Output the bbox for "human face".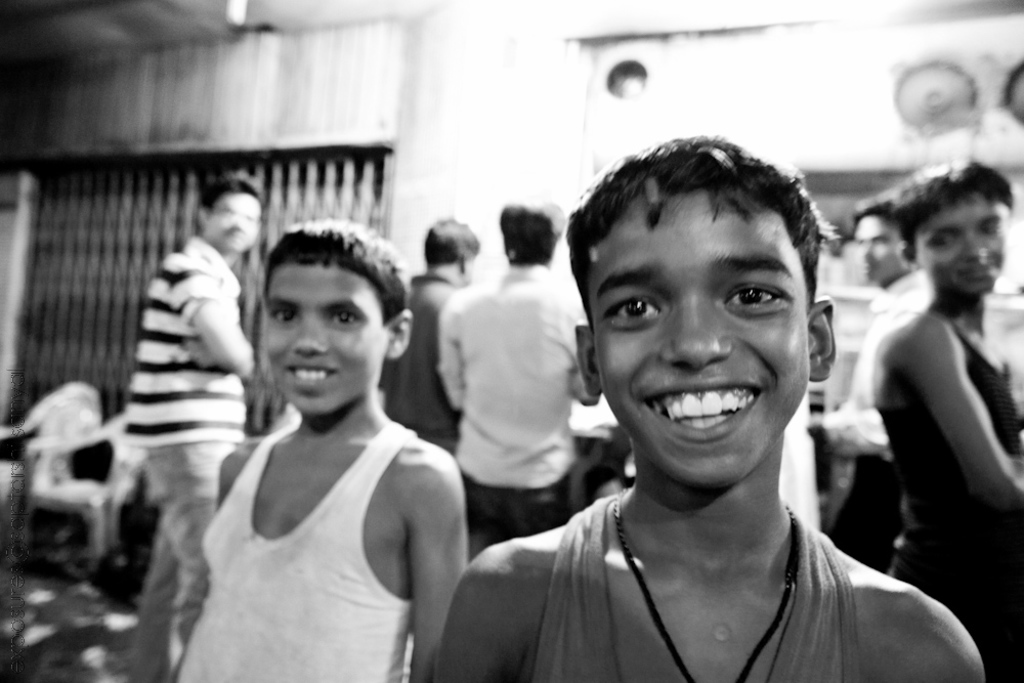
locate(854, 206, 907, 282).
